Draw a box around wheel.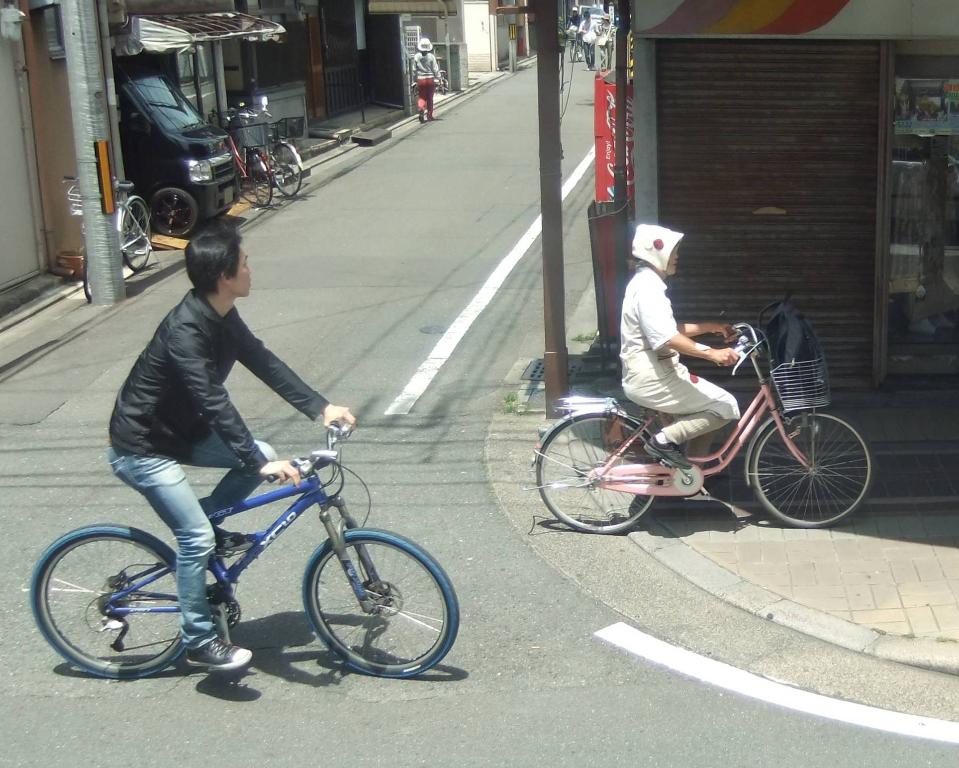
Rect(272, 145, 303, 195).
